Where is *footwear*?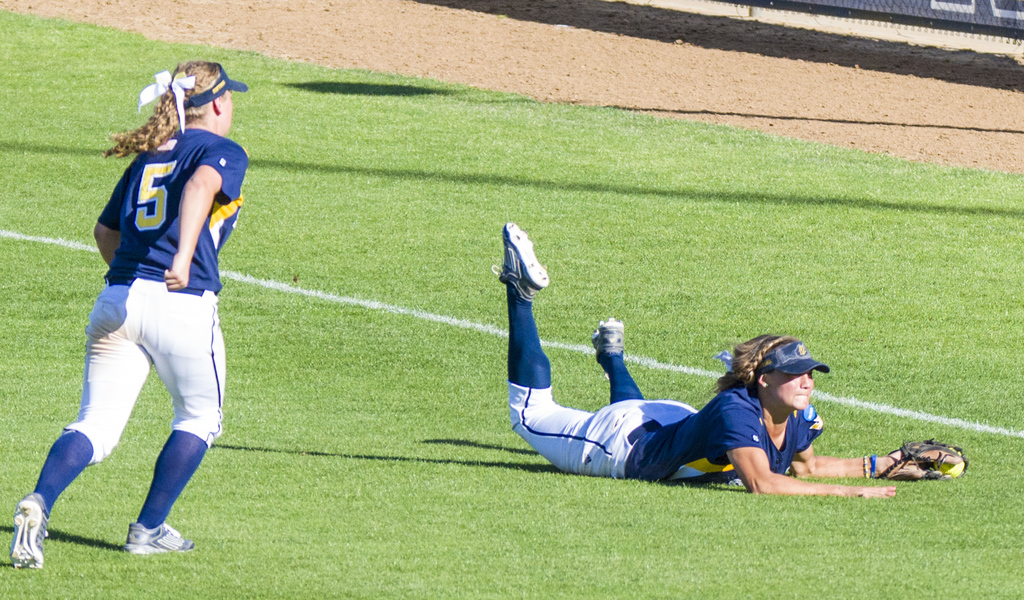
l=125, t=523, r=195, b=553.
